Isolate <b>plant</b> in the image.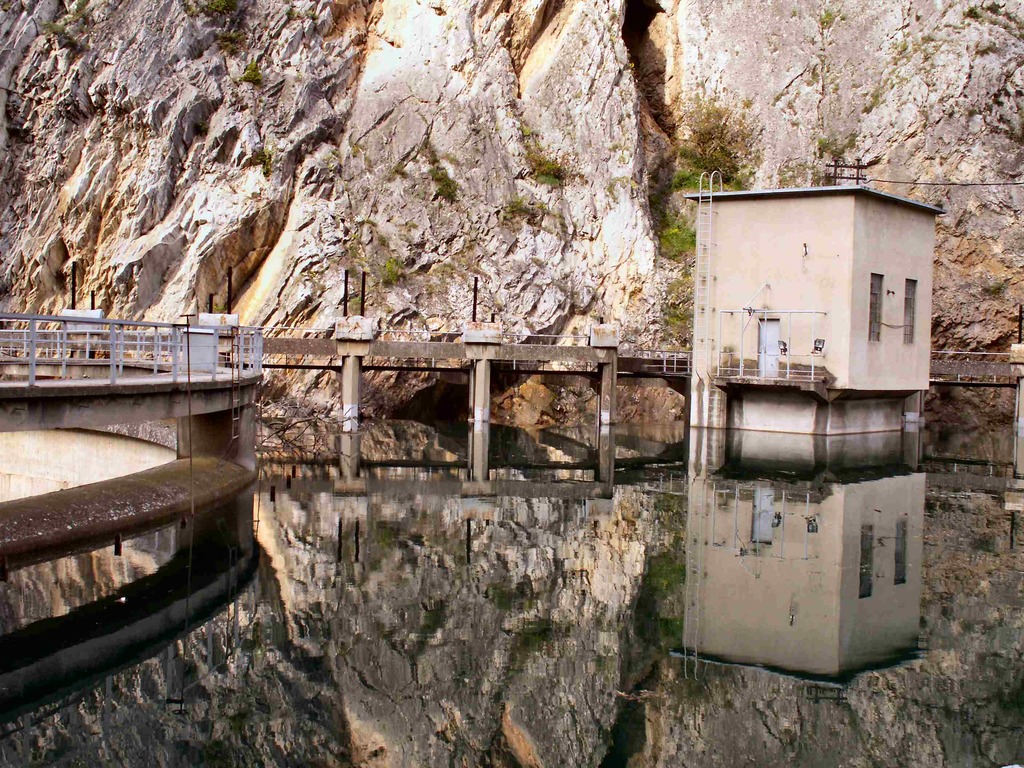
Isolated region: bbox=[605, 140, 630, 163].
